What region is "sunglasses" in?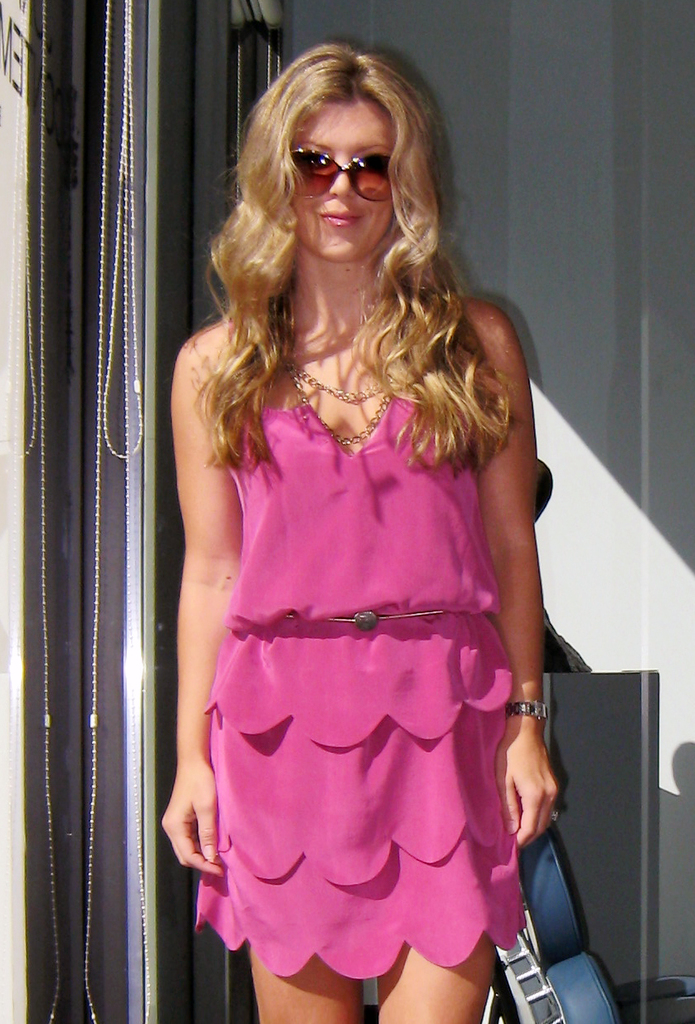
290, 147, 391, 205.
